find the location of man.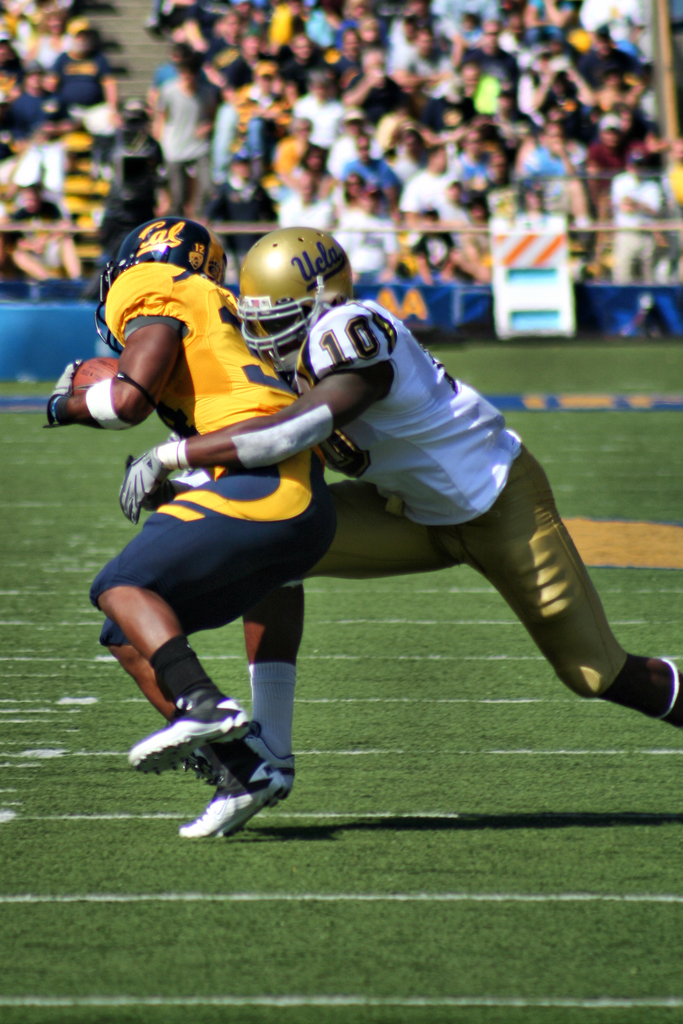
Location: 391, 29, 445, 85.
